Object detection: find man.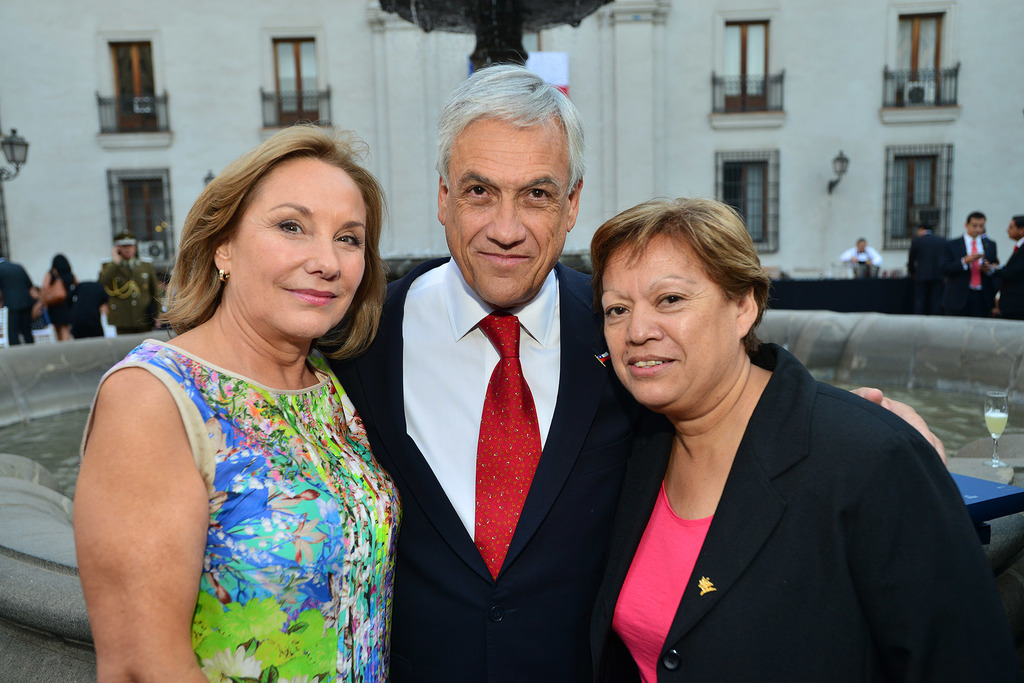
Rect(838, 238, 882, 279).
